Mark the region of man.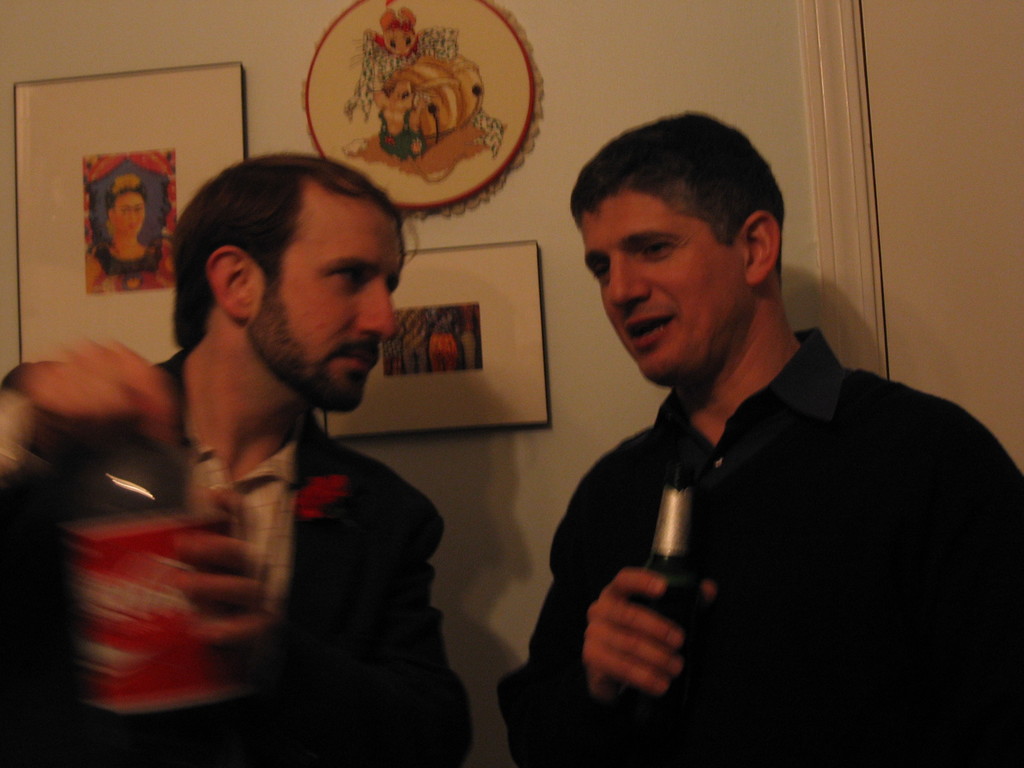
Region: (x1=492, y1=106, x2=1023, y2=764).
